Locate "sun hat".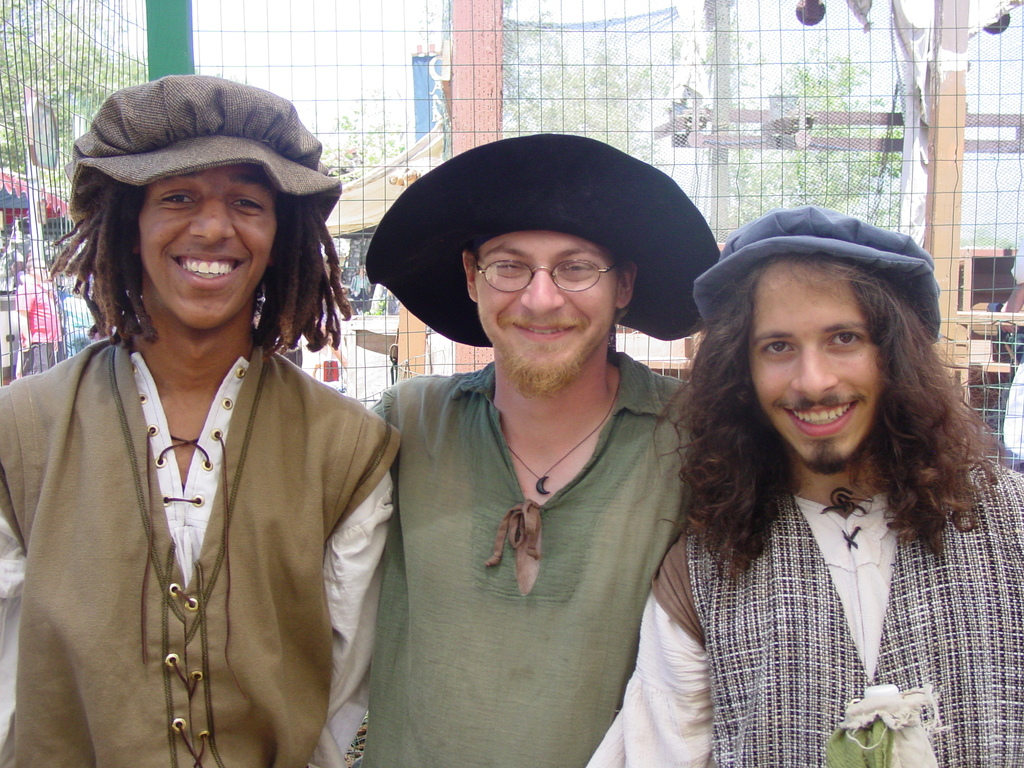
Bounding box: x1=685, y1=200, x2=939, y2=352.
